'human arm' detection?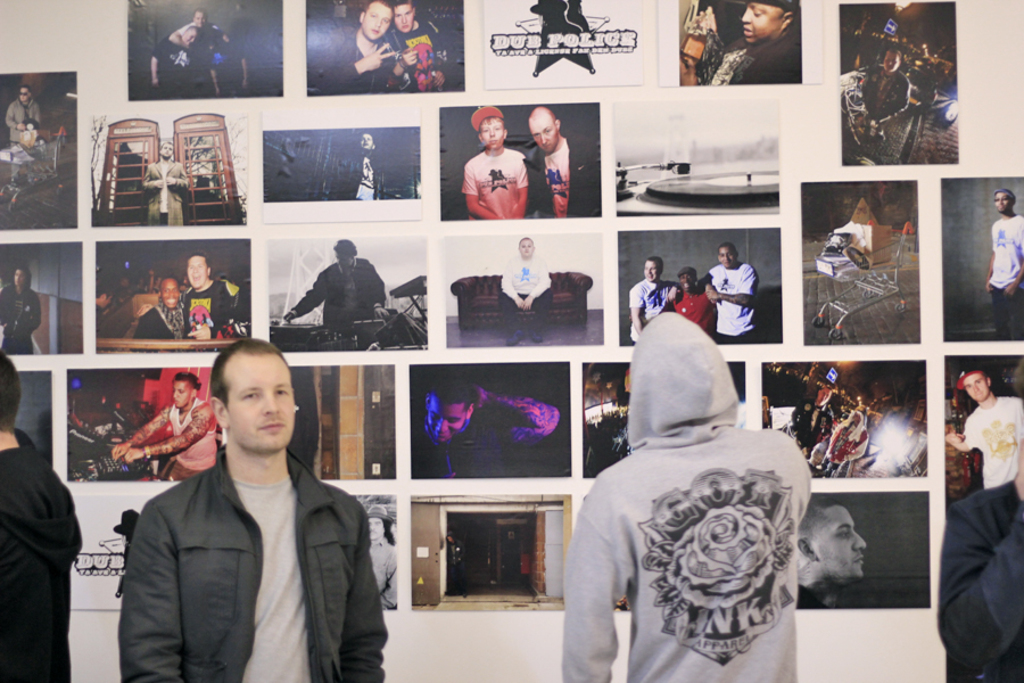
pyautogui.locateOnScreen(118, 503, 183, 682)
